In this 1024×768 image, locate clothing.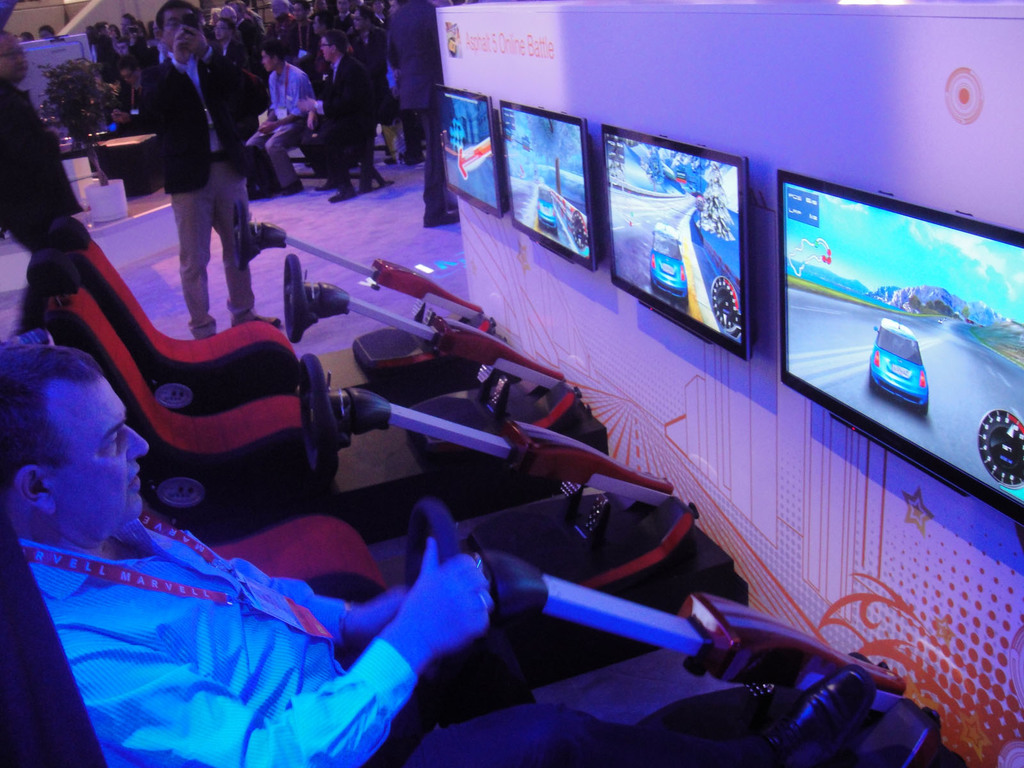
Bounding box: 289, 40, 380, 184.
